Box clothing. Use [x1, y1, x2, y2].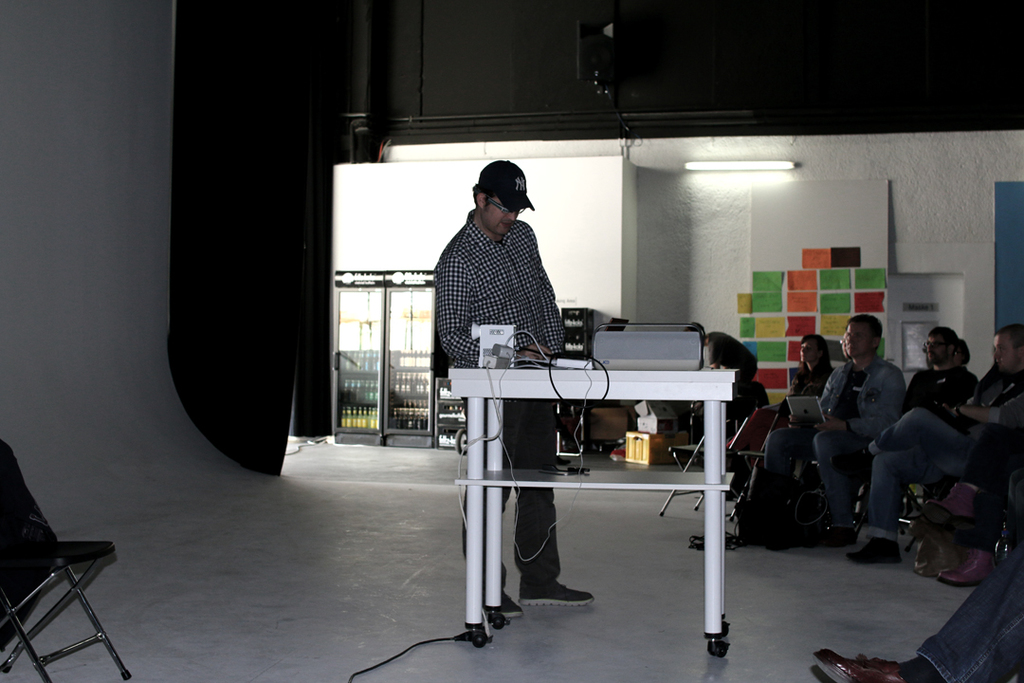
[768, 351, 903, 528].
